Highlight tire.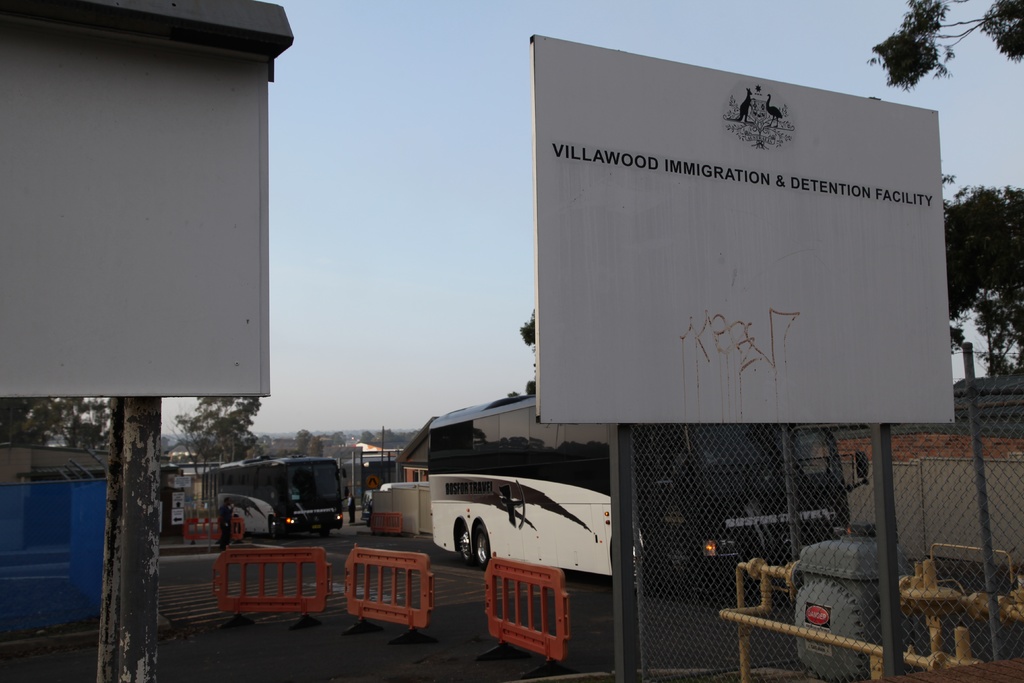
Highlighted region: <box>269,514,279,538</box>.
